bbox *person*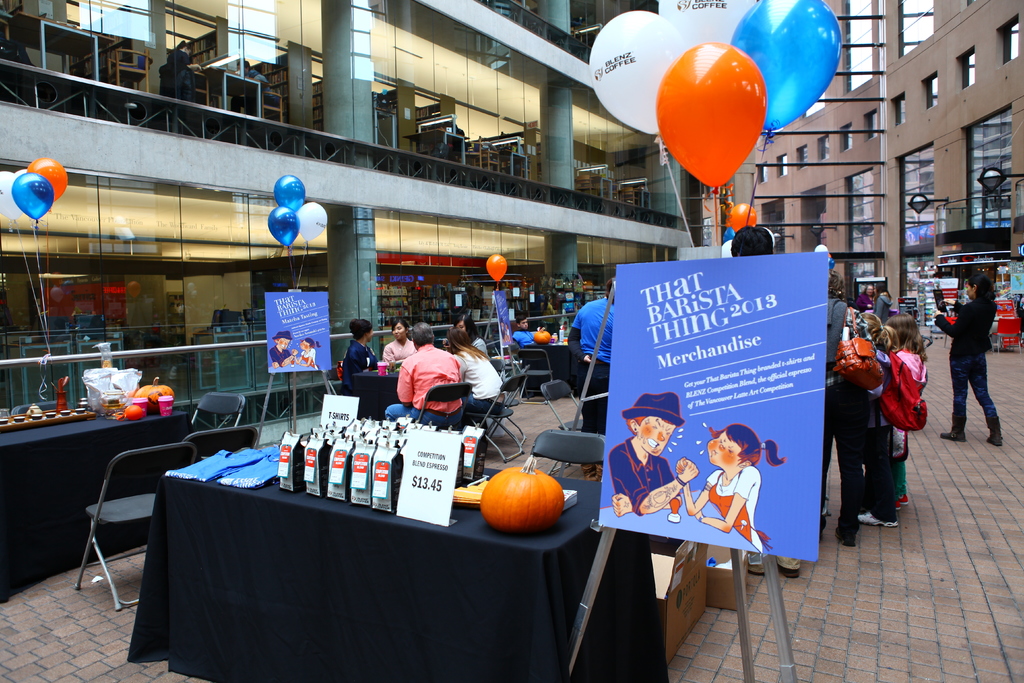
[161,38,203,101]
